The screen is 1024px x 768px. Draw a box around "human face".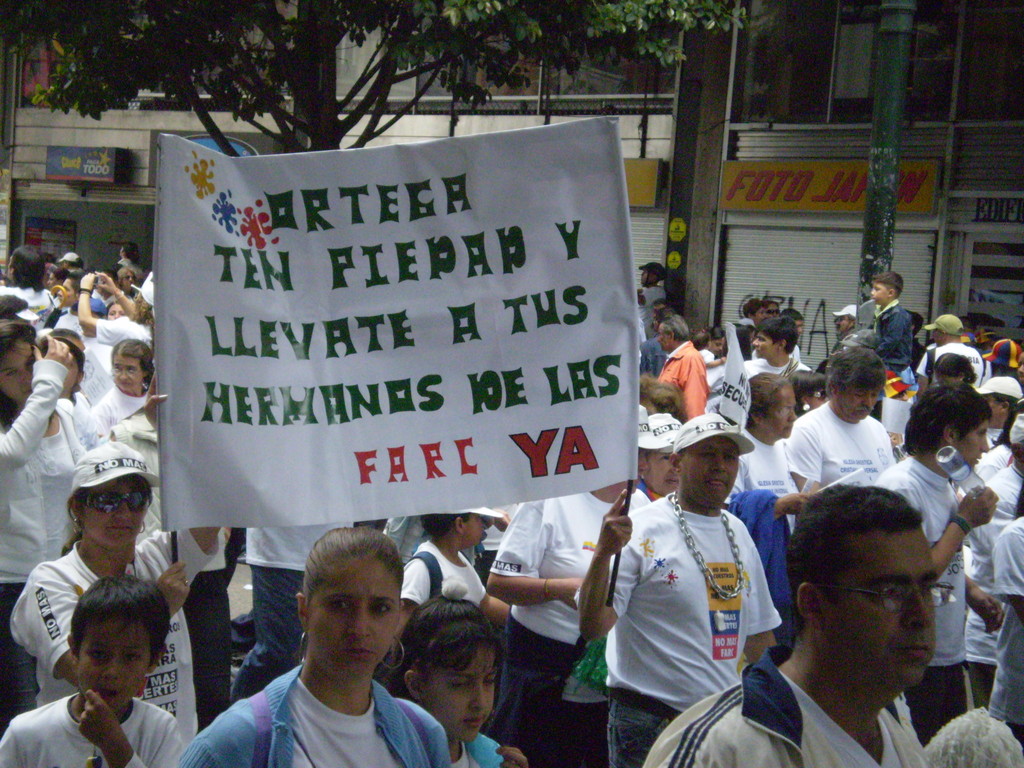
rect(957, 421, 992, 466).
